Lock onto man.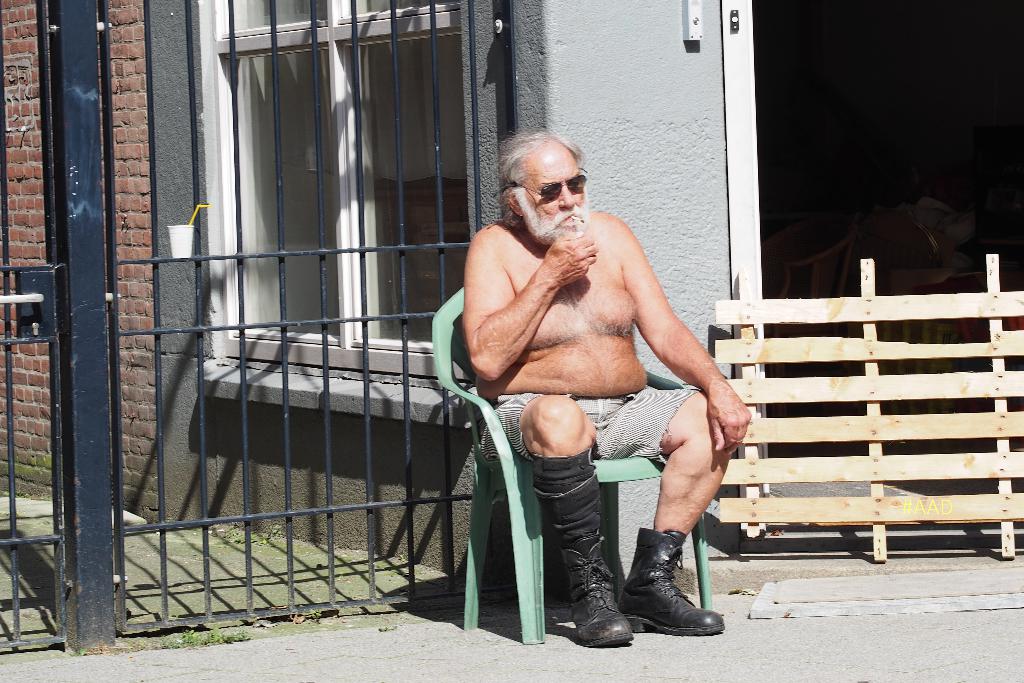
Locked: region(438, 126, 761, 644).
